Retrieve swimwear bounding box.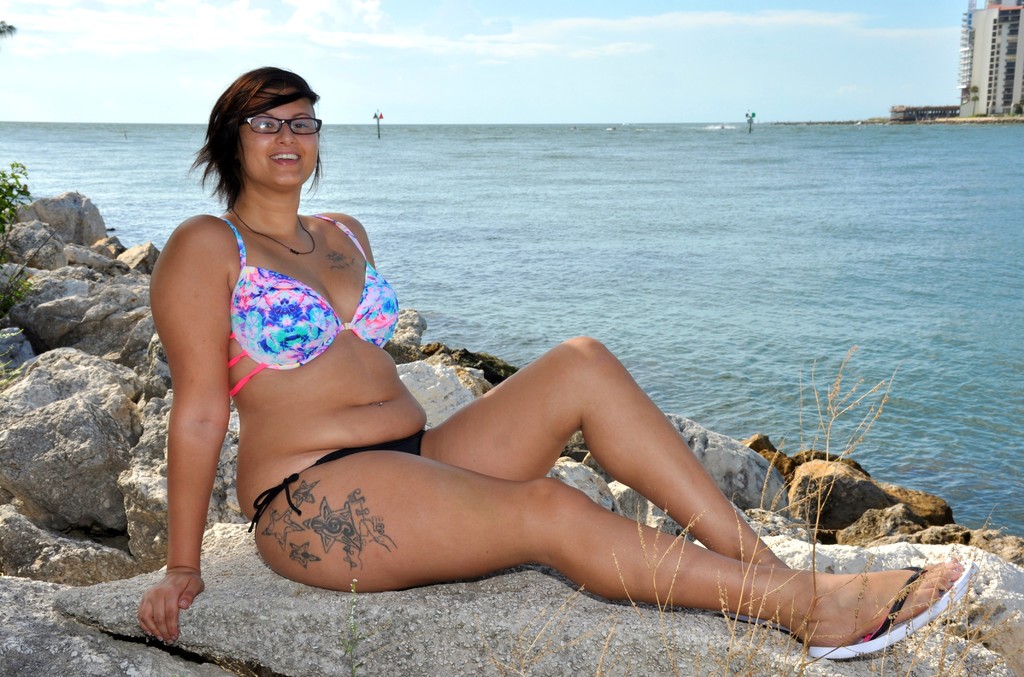
Bounding box: (225,211,407,387).
